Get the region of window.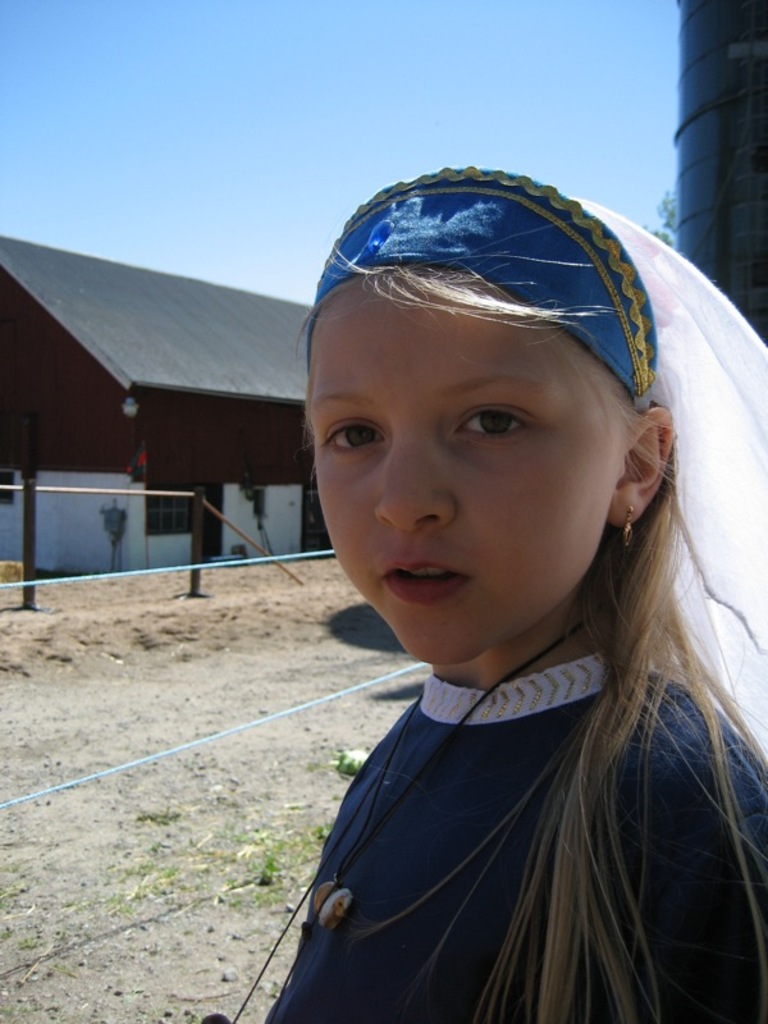
detection(150, 433, 215, 532).
